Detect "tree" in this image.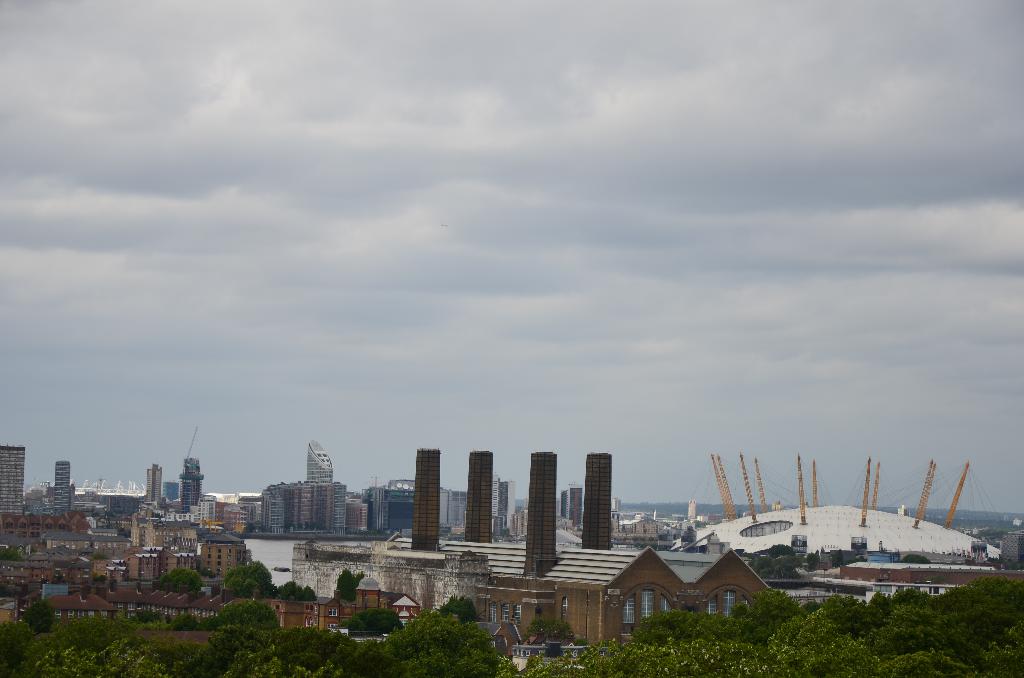
Detection: (336, 567, 365, 602).
